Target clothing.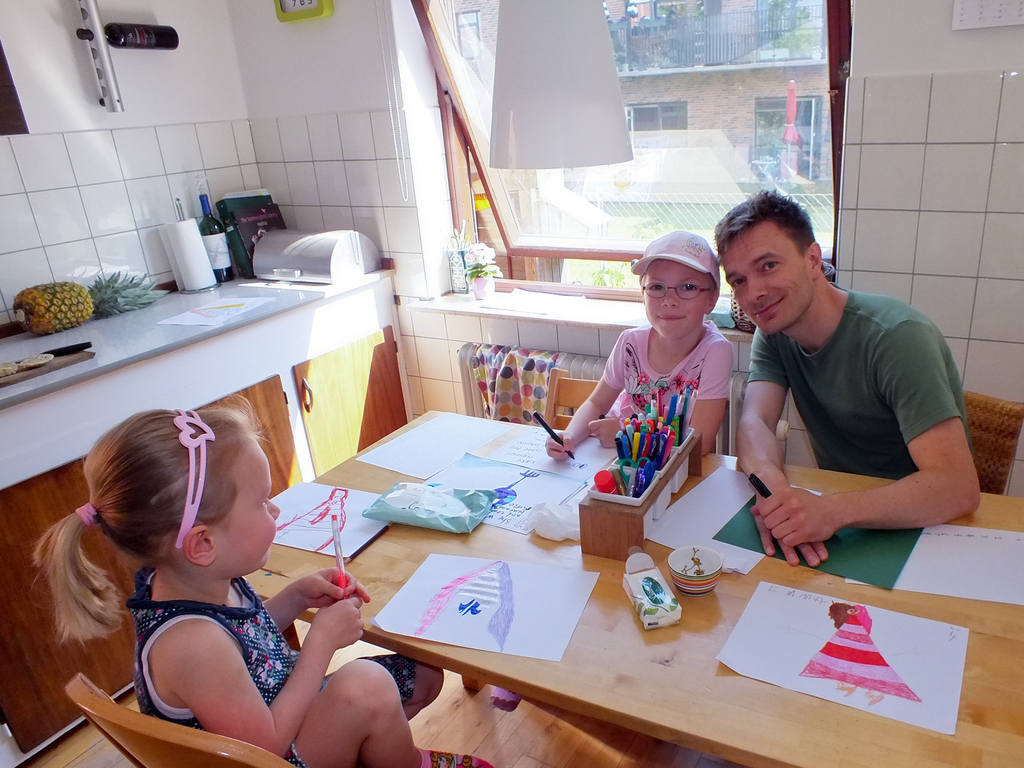
Target region: x1=716, y1=243, x2=965, y2=559.
